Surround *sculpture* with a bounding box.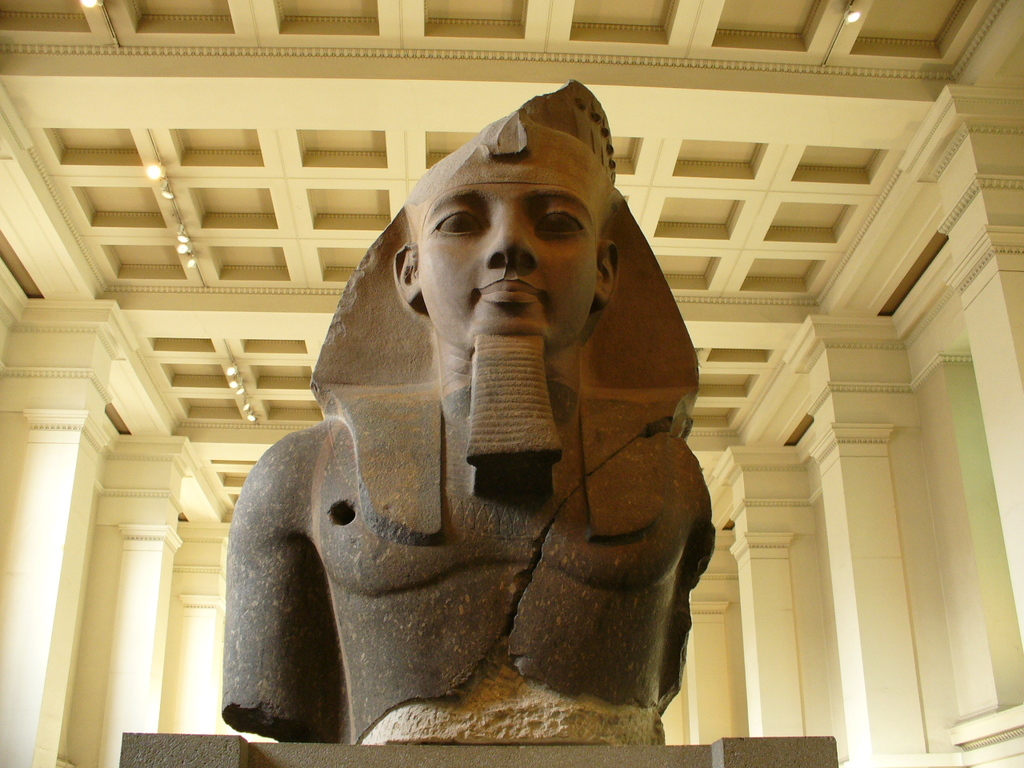
[left=258, top=130, right=730, bottom=730].
